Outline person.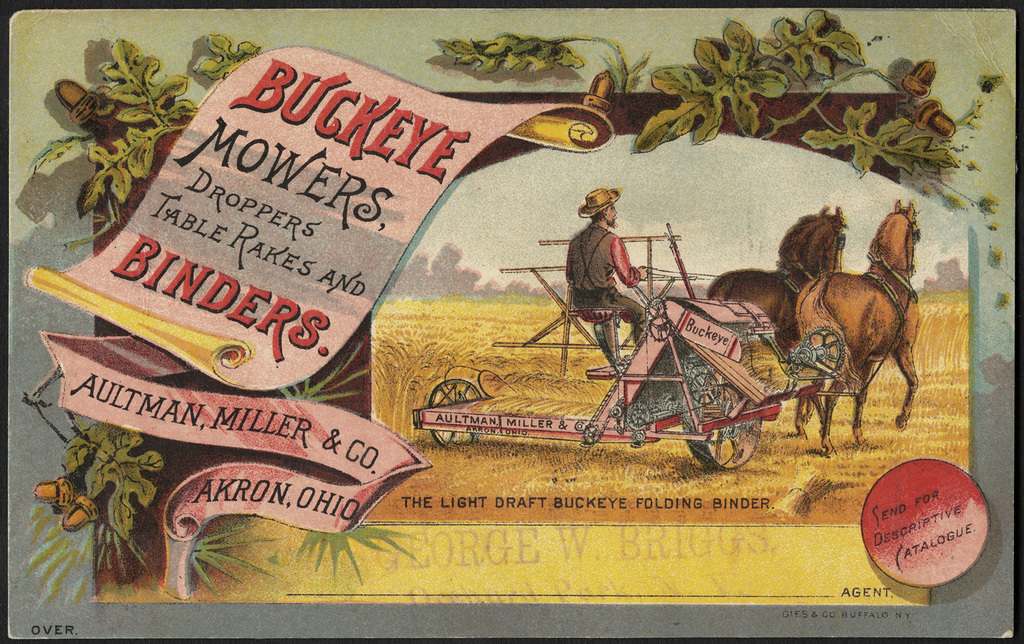
Outline: box(568, 189, 653, 364).
